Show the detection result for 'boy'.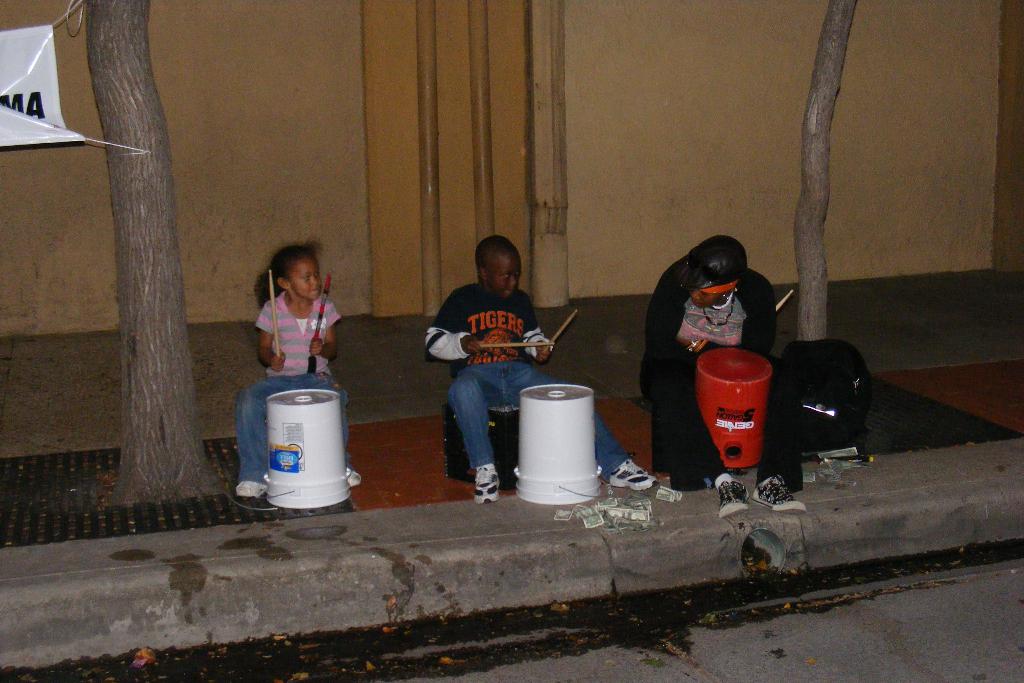
BBox(426, 234, 657, 499).
